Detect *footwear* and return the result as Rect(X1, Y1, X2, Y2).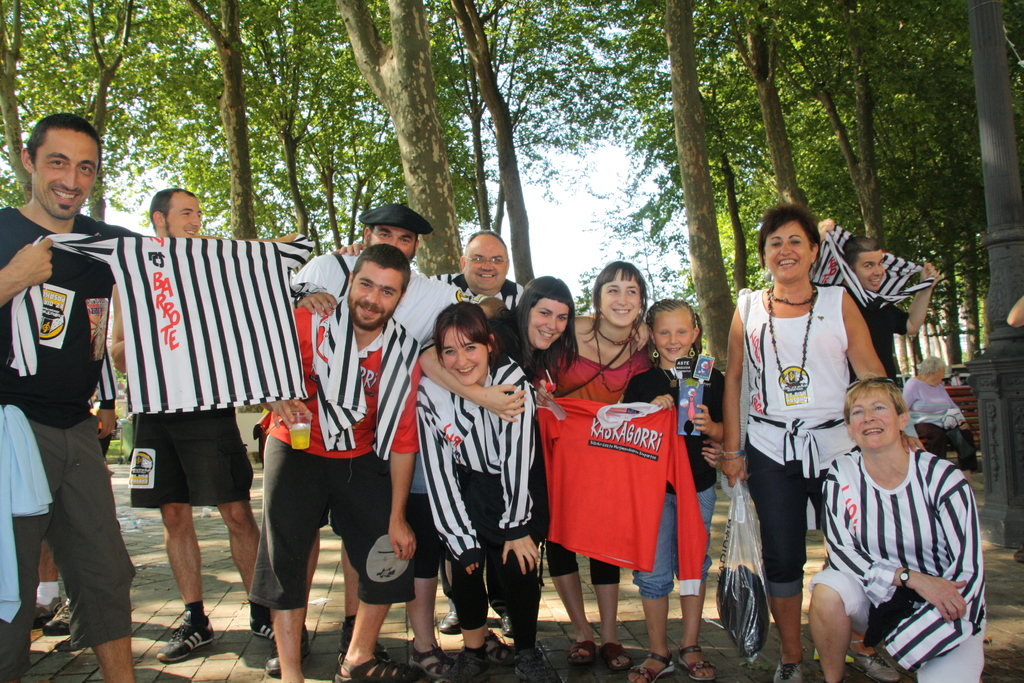
Rect(484, 625, 517, 673).
